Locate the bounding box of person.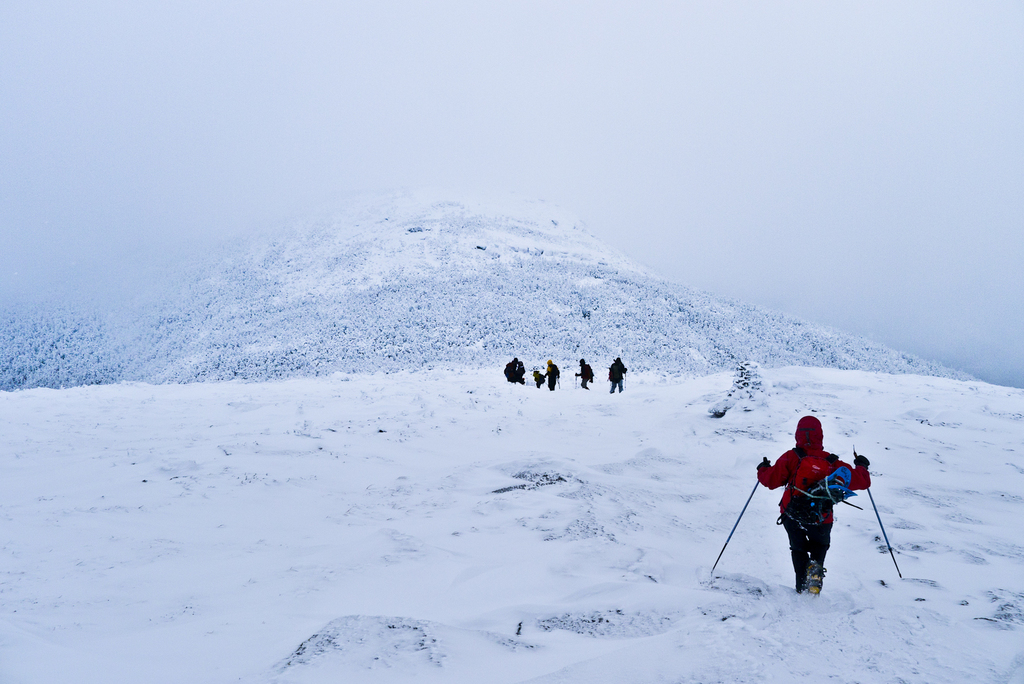
Bounding box: box=[604, 355, 628, 394].
